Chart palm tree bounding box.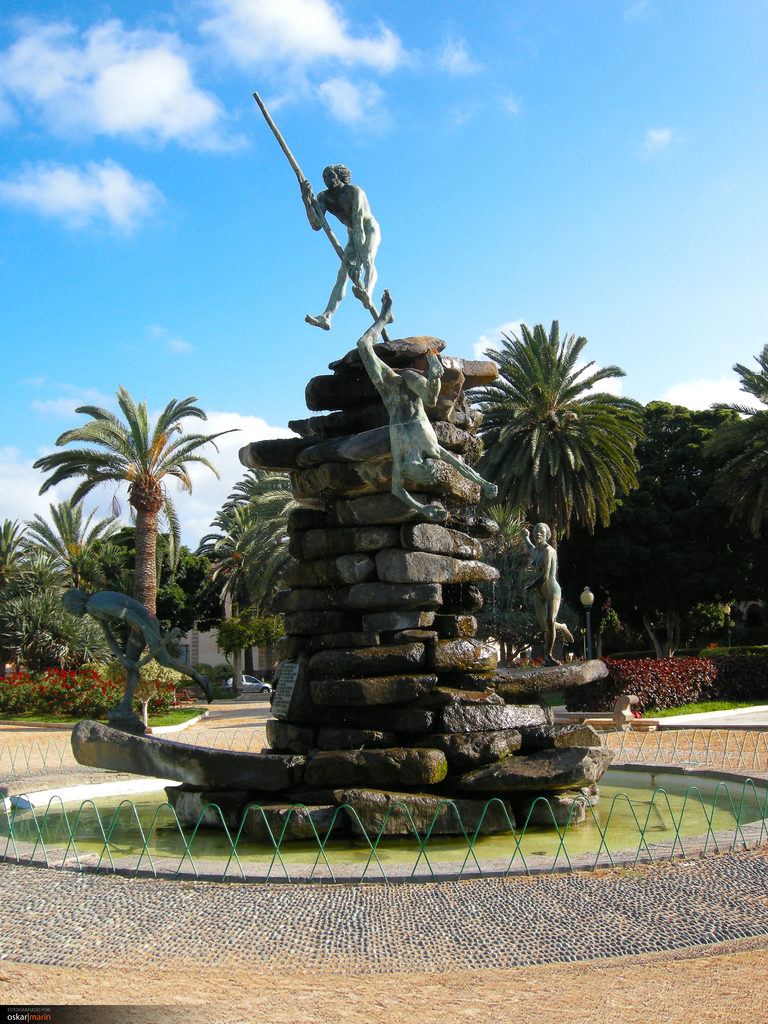
Charted: pyautogui.locateOnScreen(32, 384, 239, 691).
